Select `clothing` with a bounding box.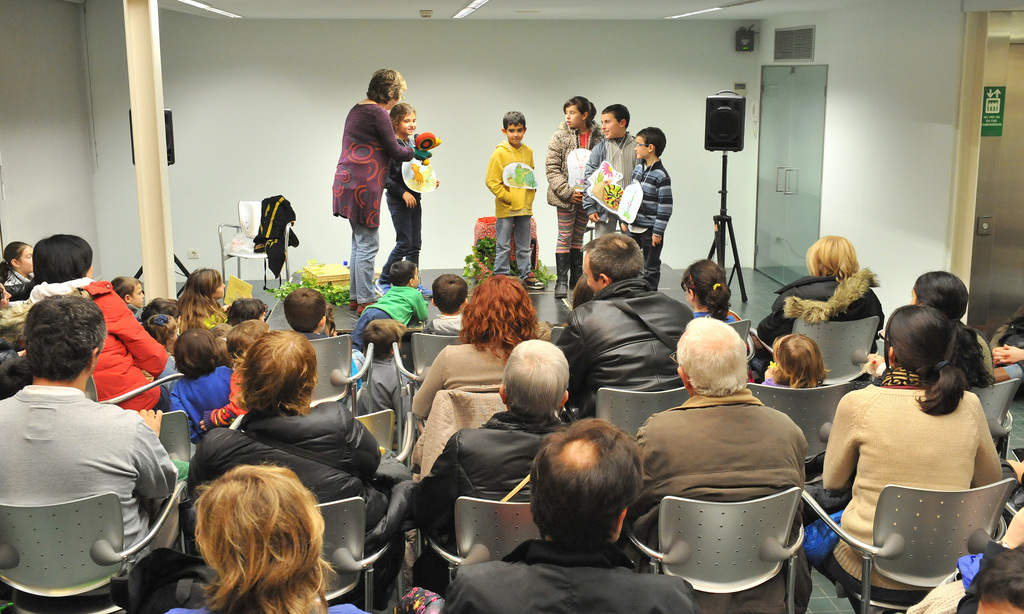
[left=541, top=129, right=603, bottom=270].
